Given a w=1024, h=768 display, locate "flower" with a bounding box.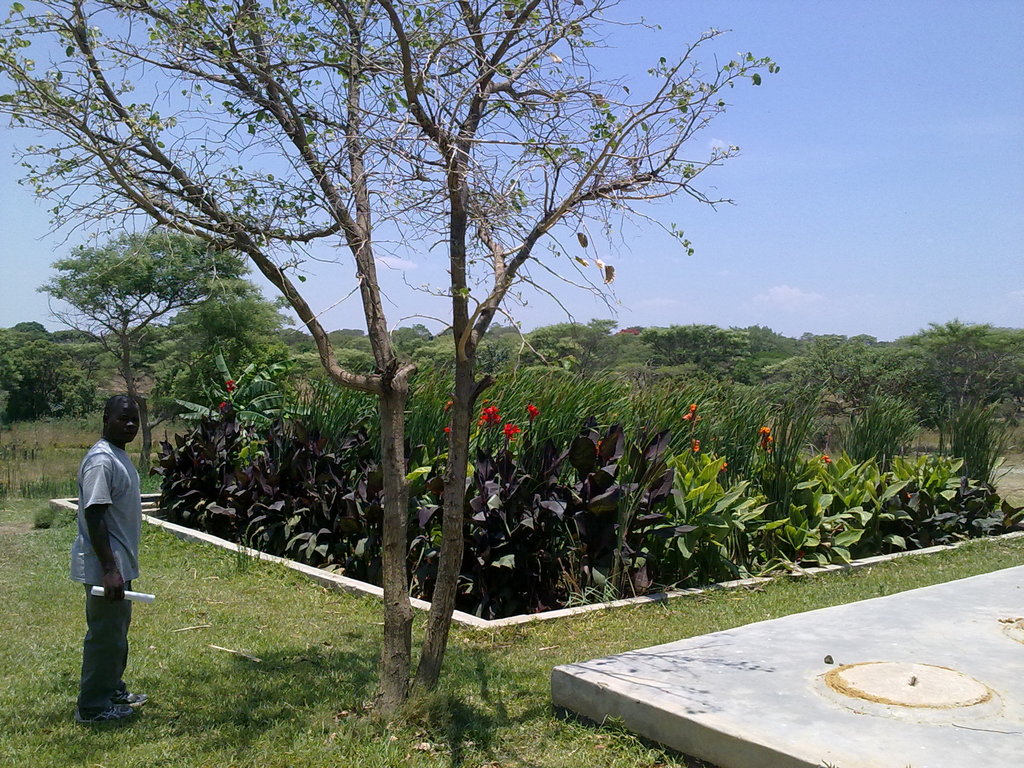
Located: 716,458,730,477.
